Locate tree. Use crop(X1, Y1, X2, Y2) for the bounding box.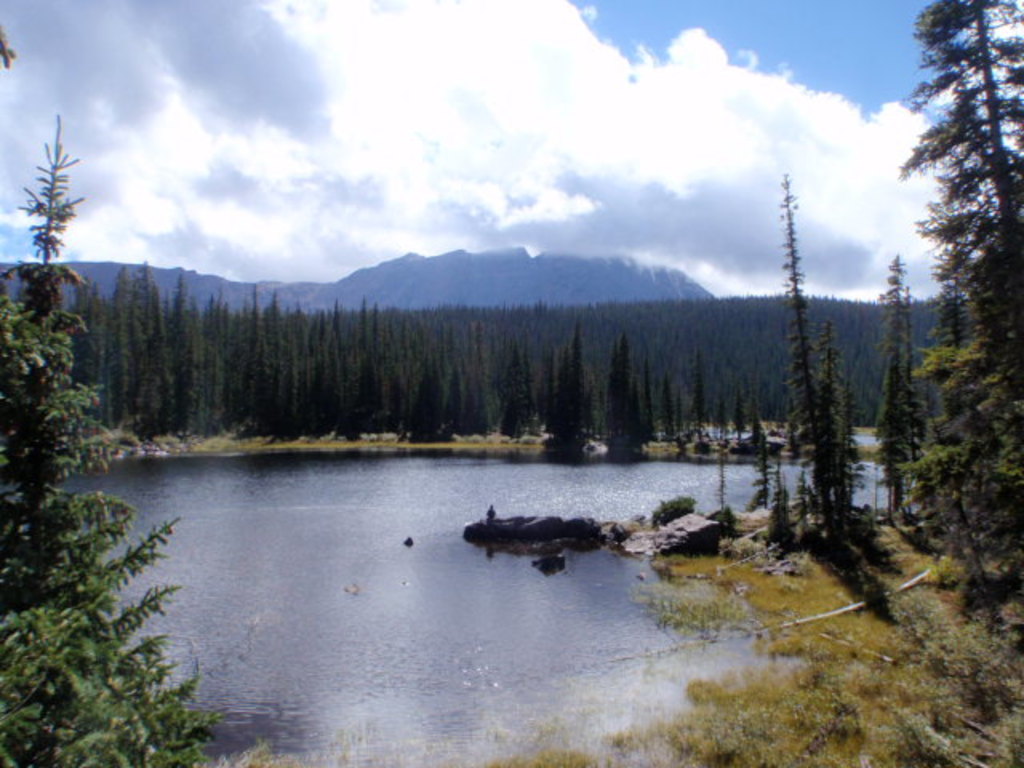
crop(0, 106, 224, 766).
